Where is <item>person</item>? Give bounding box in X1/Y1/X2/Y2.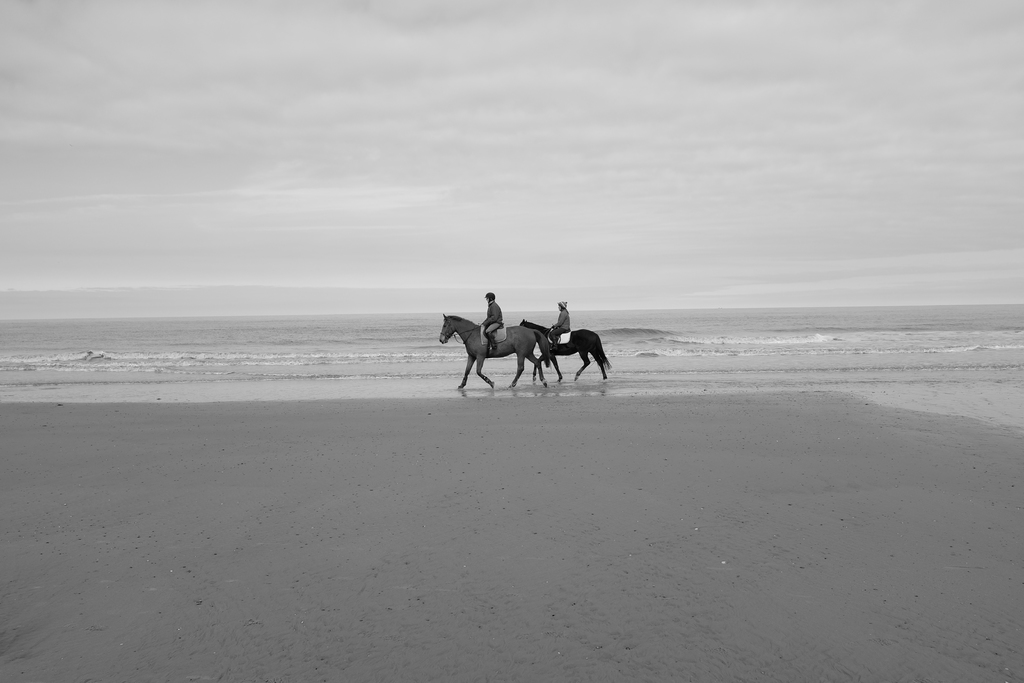
545/300/572/350.
